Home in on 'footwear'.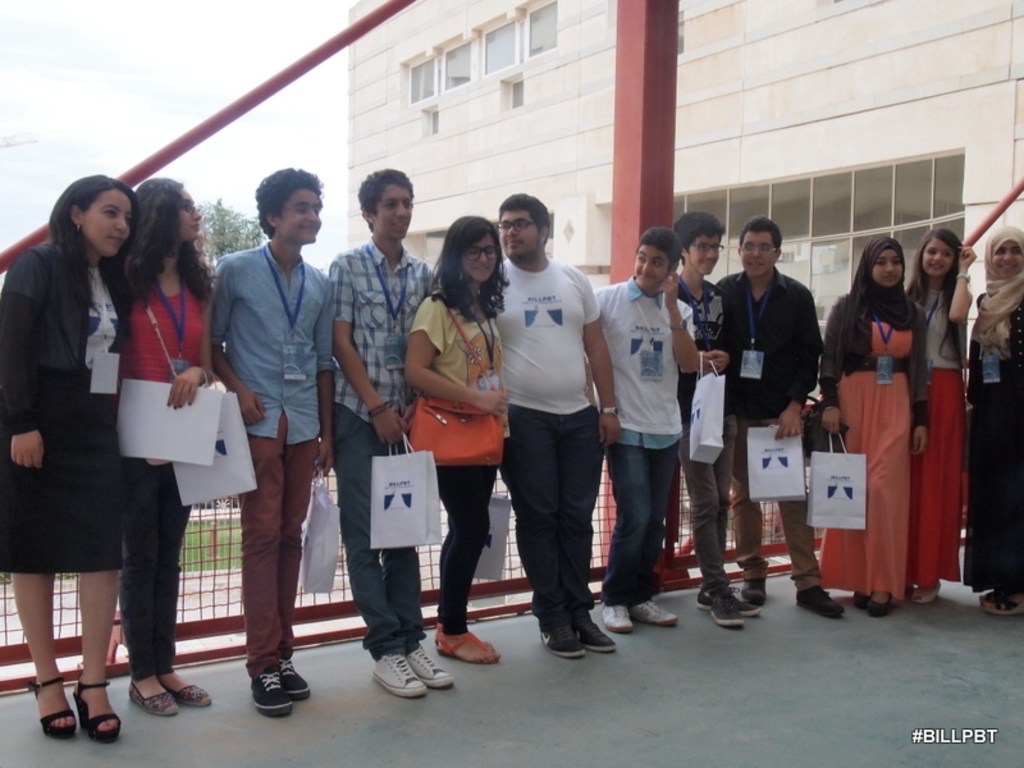
Homed in at x1=538, y1=627, x2=590, y2=658.
